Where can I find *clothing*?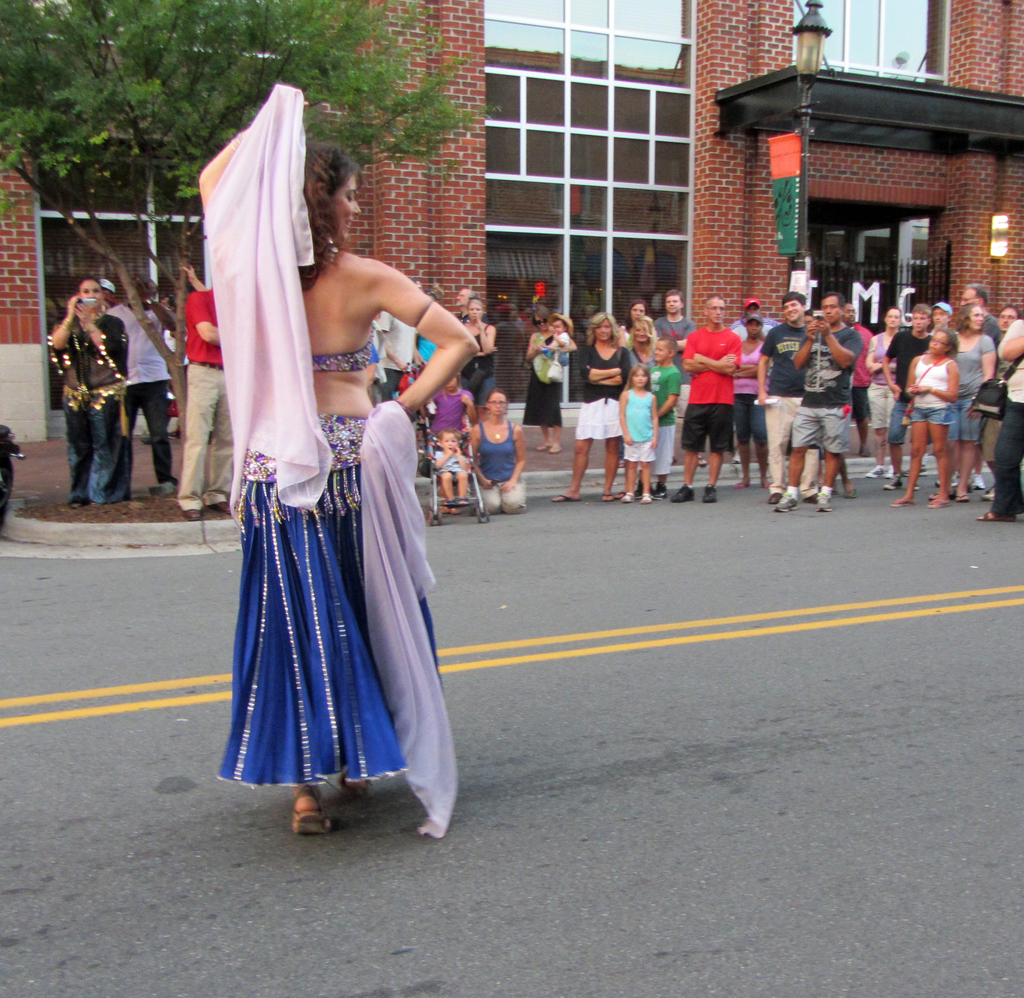
You can find it at region(987, 320, 1023, 525).
